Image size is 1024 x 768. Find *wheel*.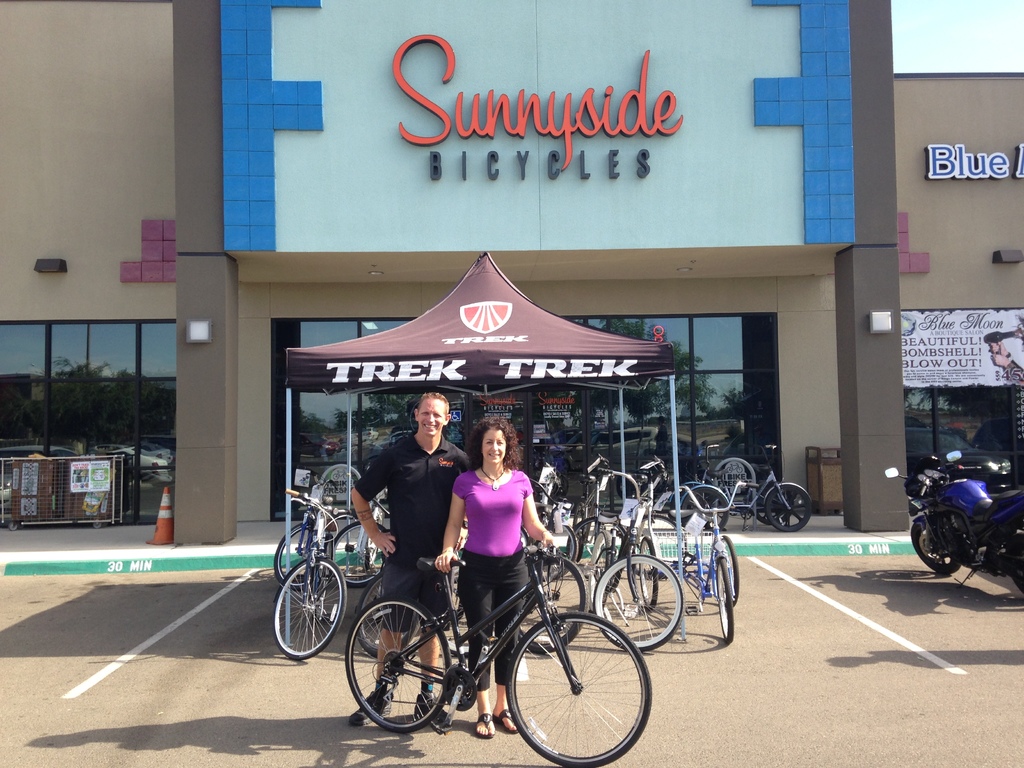
[x1=319, y1=506, x2=372, y2=569].
